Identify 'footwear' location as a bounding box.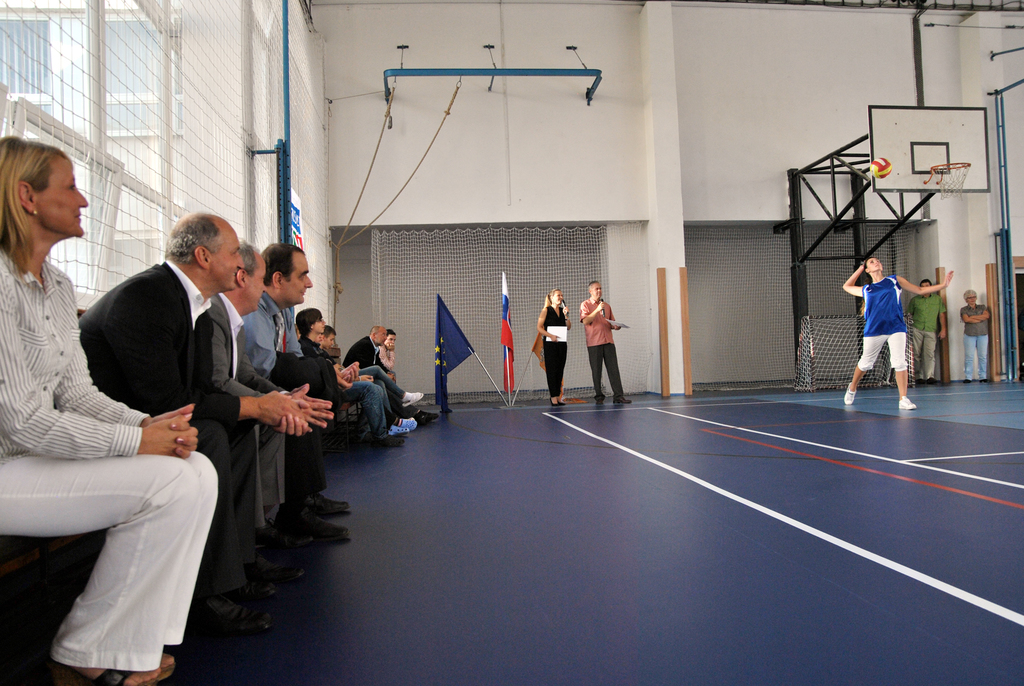
select_region(82, 654, 183, 685).
